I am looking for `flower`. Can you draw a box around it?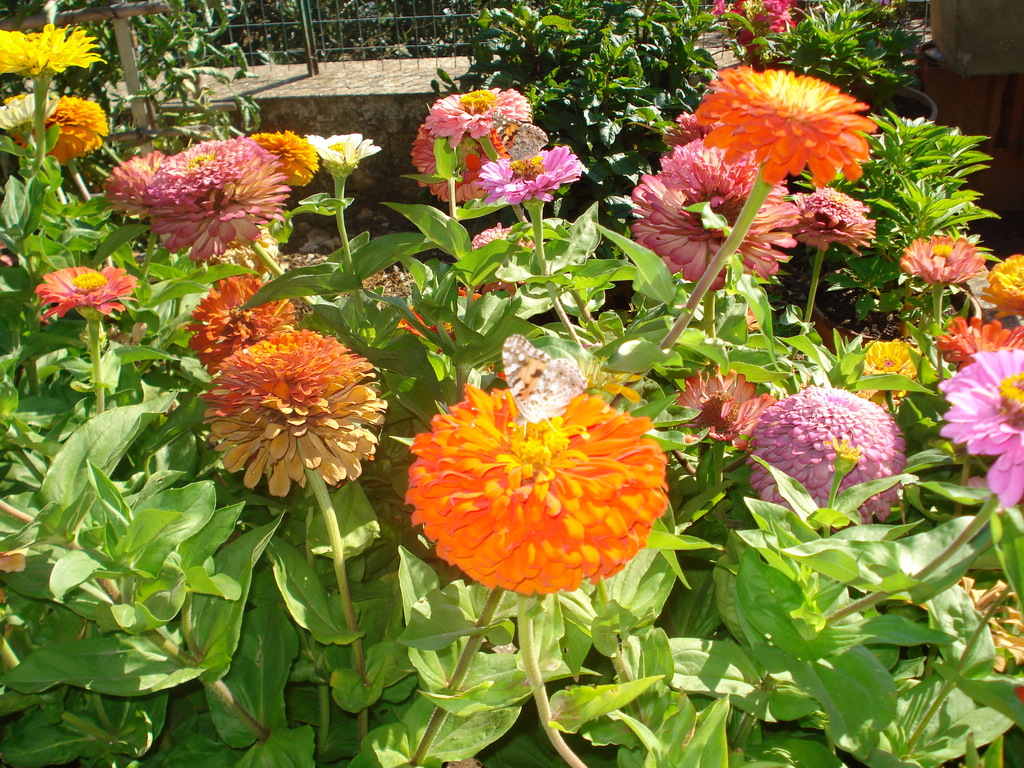
Sure, the bounding box is bbox=(141, 138, 293, 259).
